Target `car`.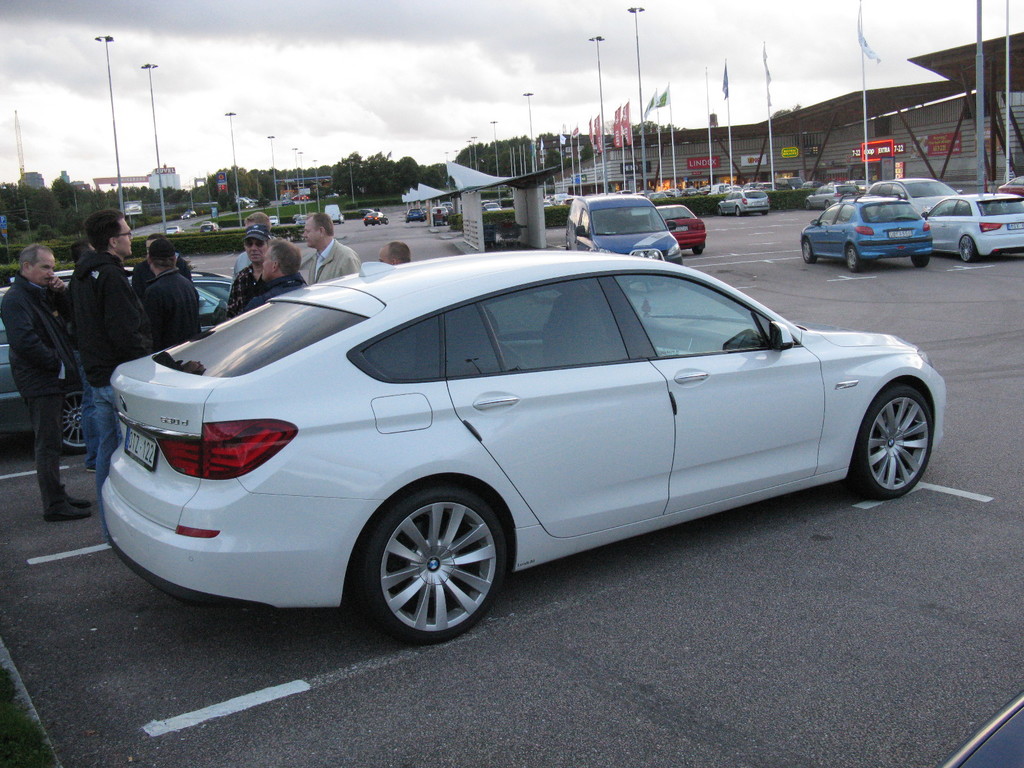
Target region: detection(84, 255, 947, 646).
